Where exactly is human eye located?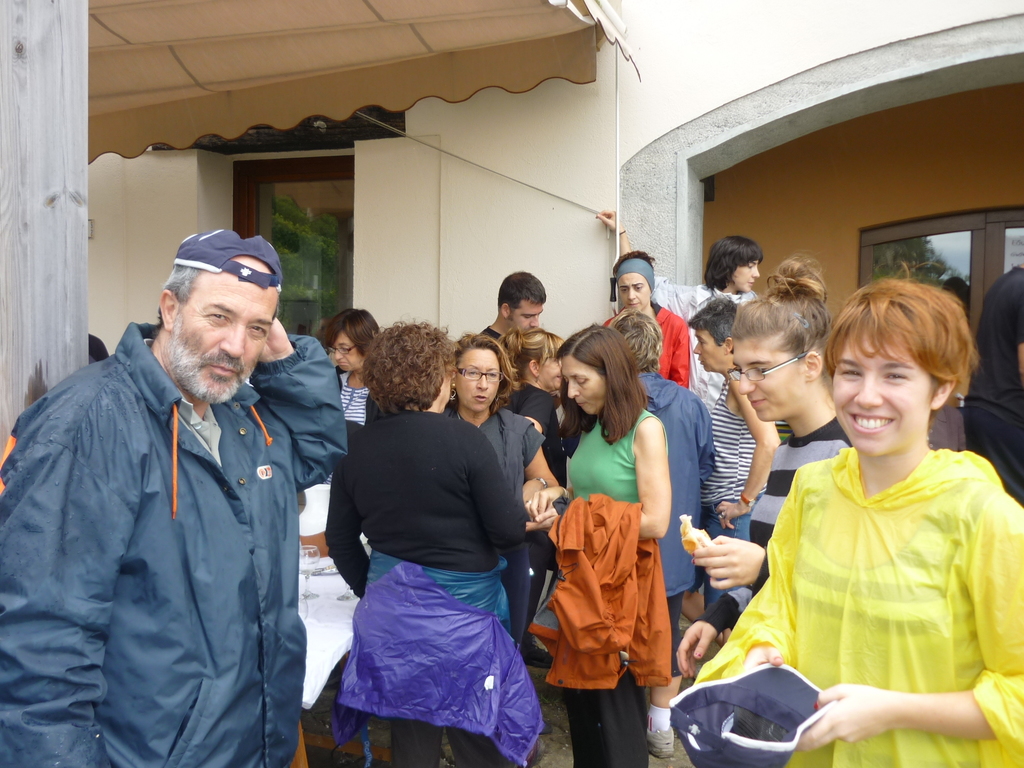
Its bounding box is x1=520 y1=317 x2=533 y2=323.
